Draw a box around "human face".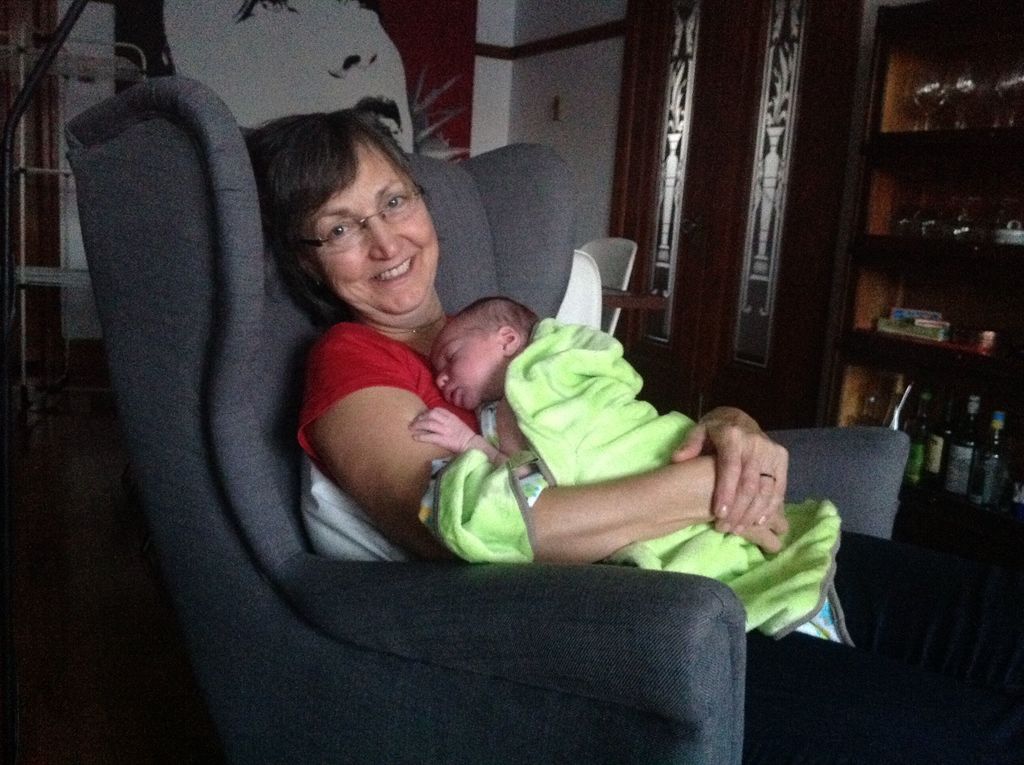
crop(435, 338, 495, 407).
